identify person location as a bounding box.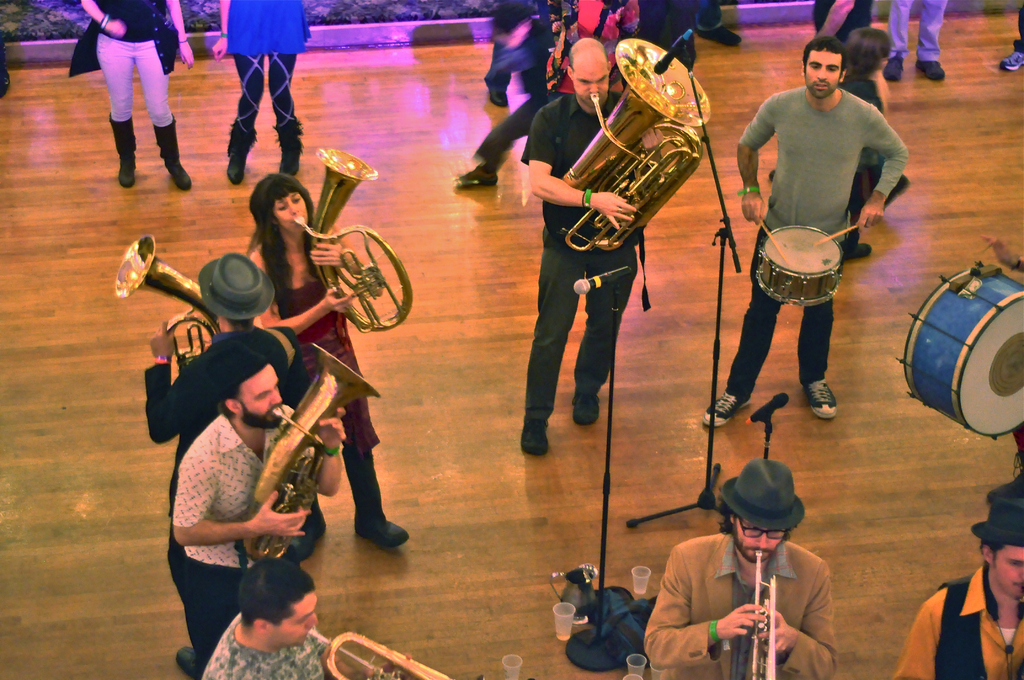
select_region(748, 9, 899, 462).
